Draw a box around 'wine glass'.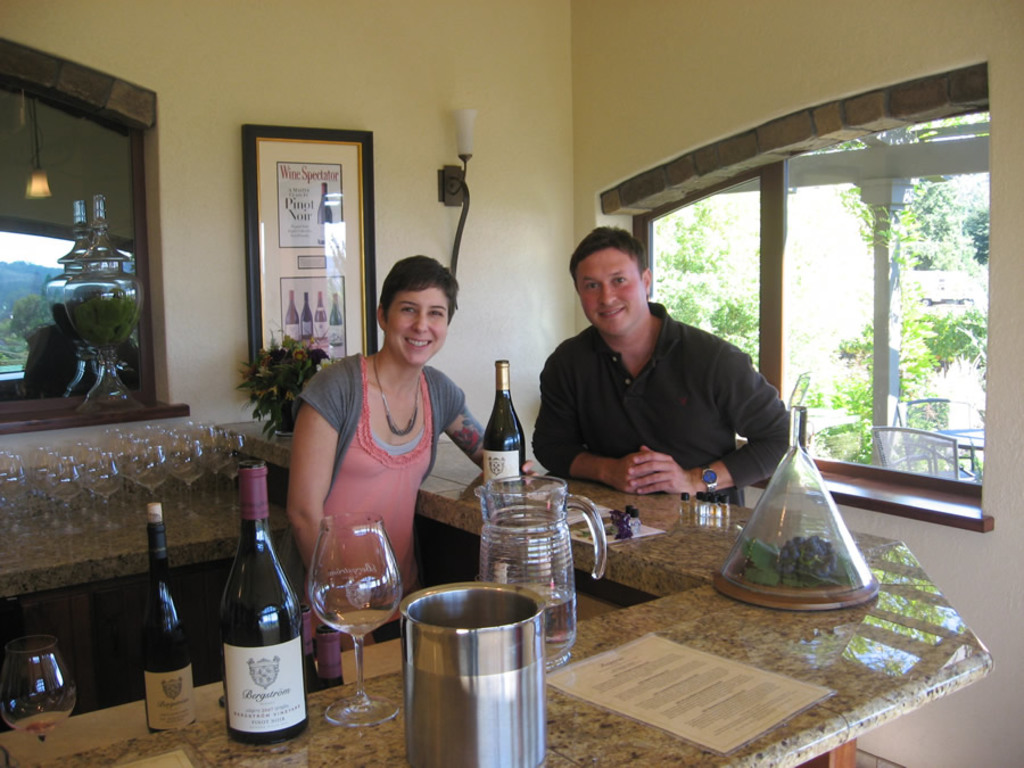
locate(313, 513, 402, 726).
